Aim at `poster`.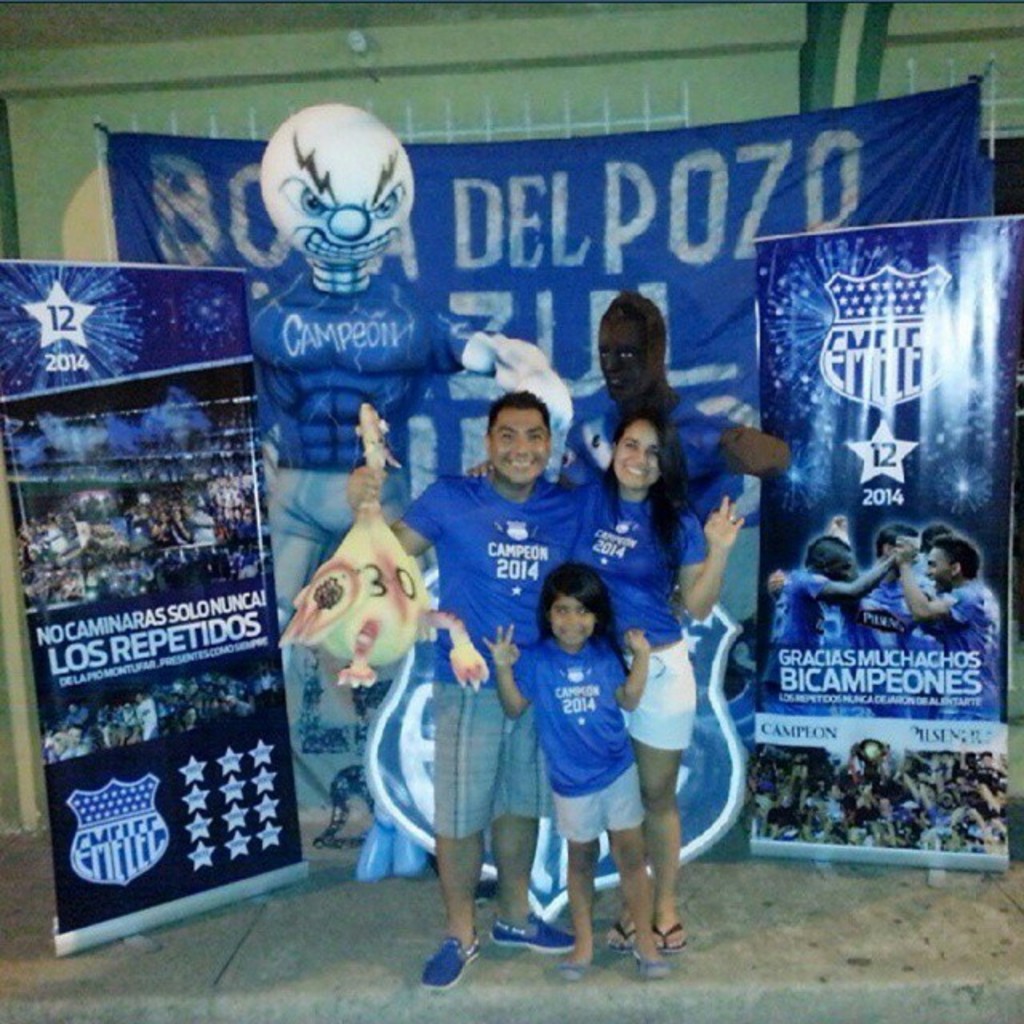
Aimed at <region>0, 254, 248, 381</region>.
